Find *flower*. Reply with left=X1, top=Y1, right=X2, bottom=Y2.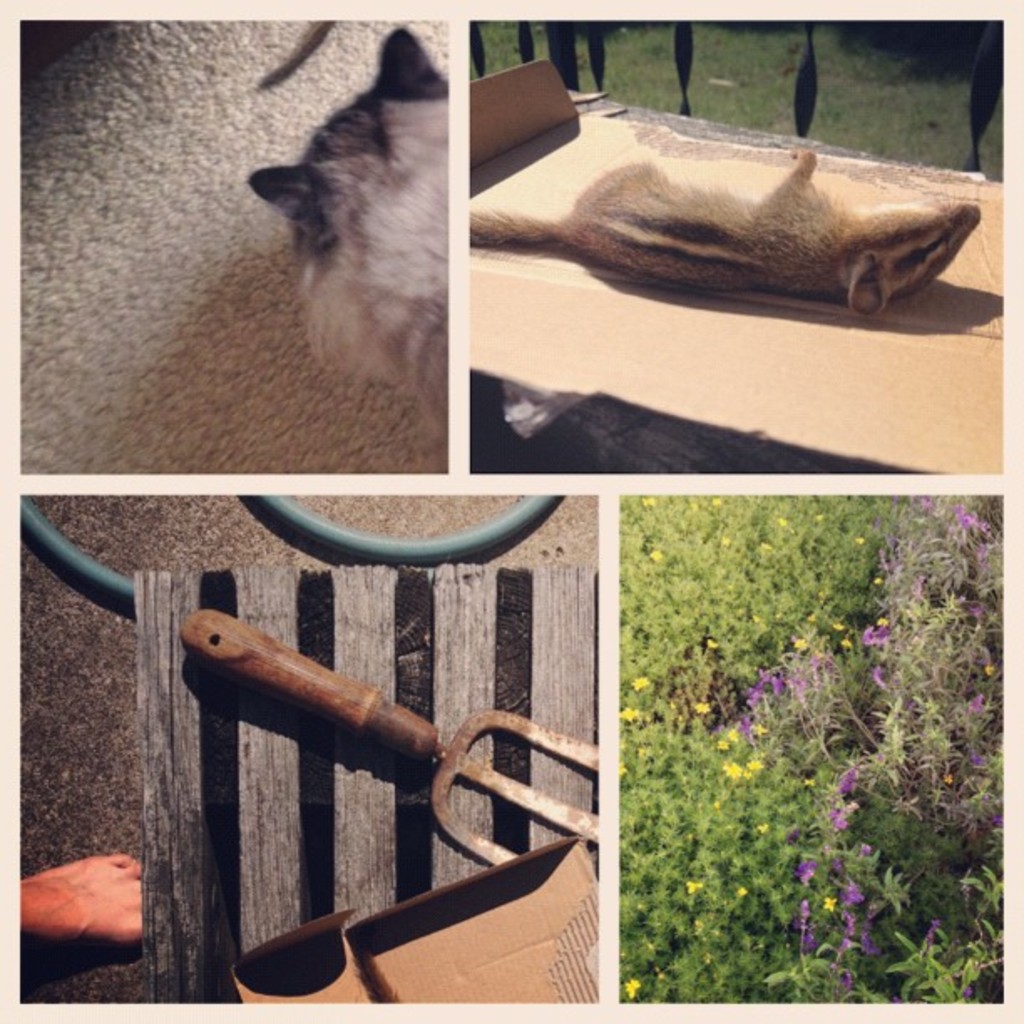
left=619, top=761, right=626, bottom=771.
